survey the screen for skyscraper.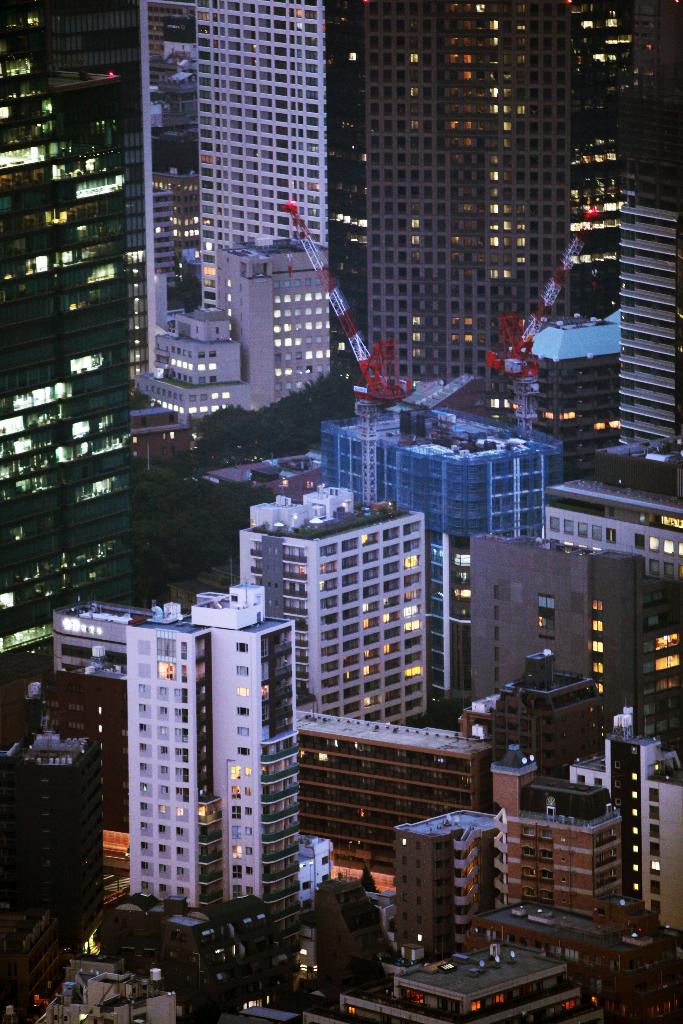
Survey found: bbox=(356, 0, 561, 409).
